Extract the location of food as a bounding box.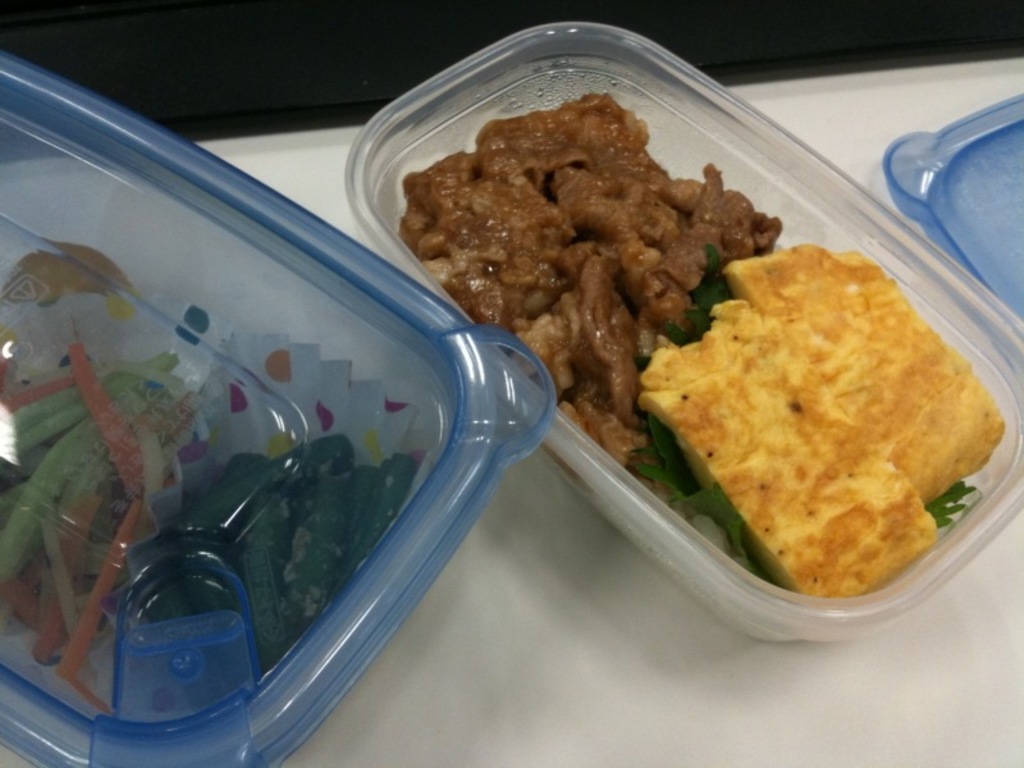
l=672, t=206, r=983, b=605.
